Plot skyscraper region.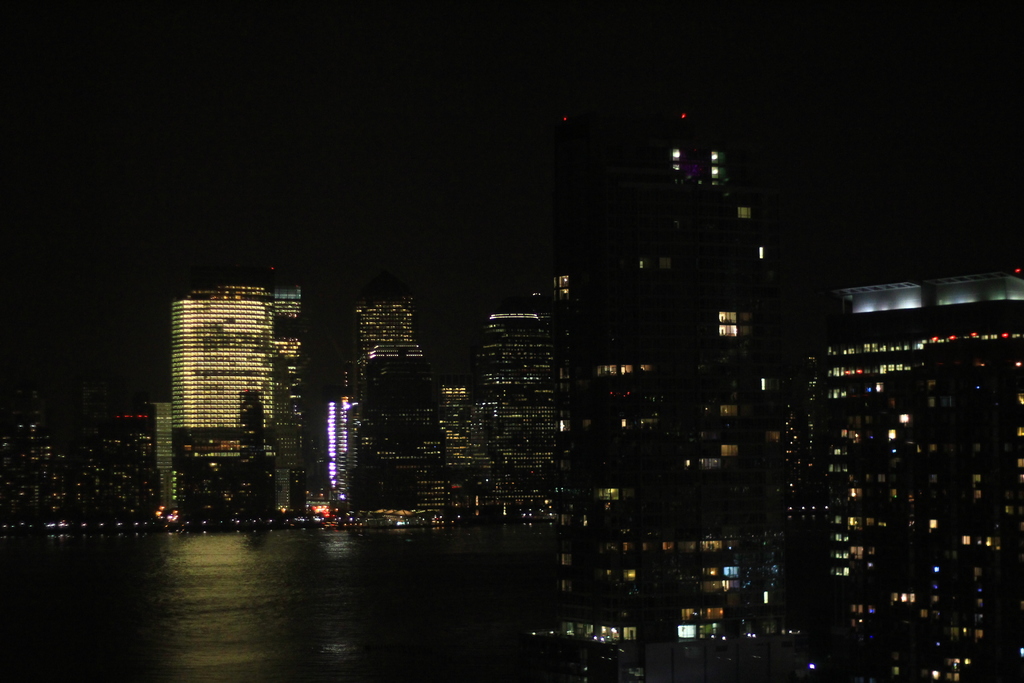
Plotted at (left=560, top=95, right=816, bottom=682).
